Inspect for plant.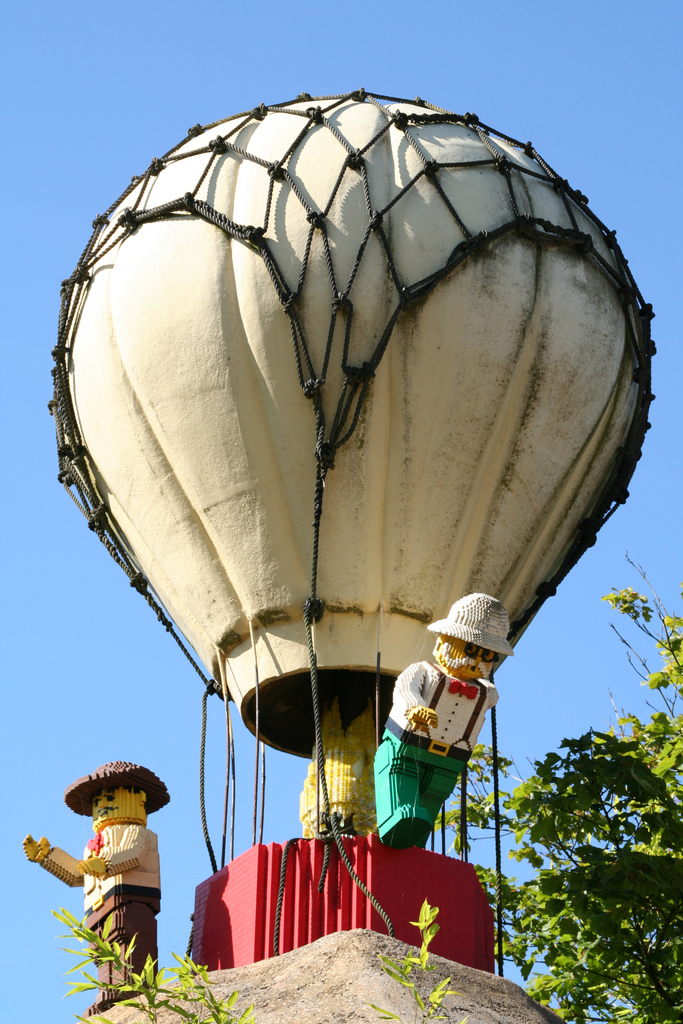
Inspection: bbox(62, 900, 254, 1023).
